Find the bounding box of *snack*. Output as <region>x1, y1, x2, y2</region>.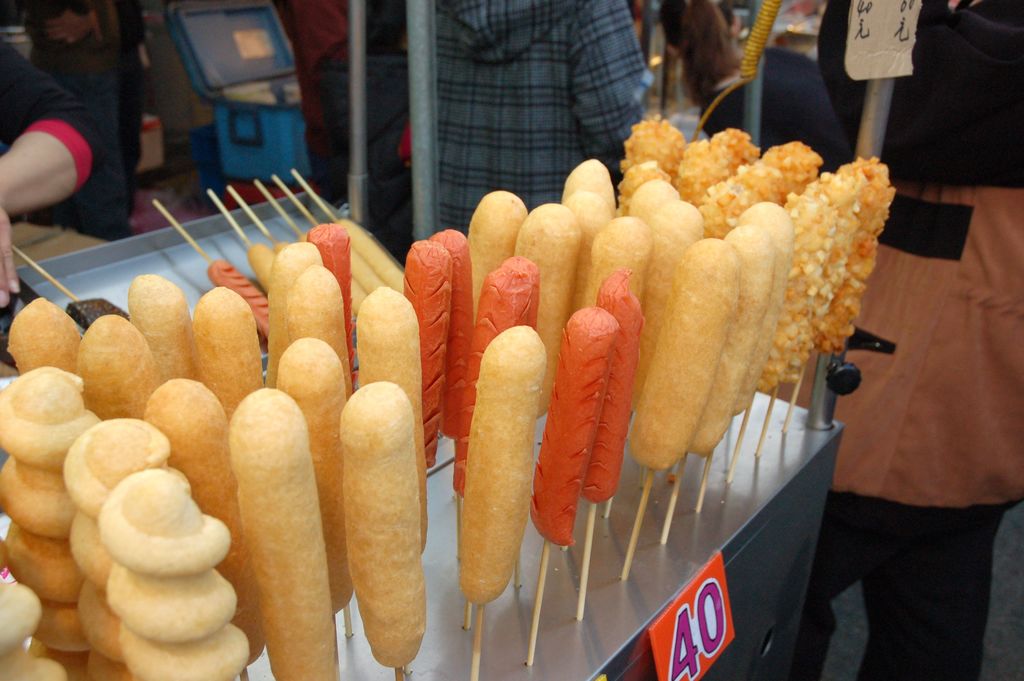
<region>582, 274, 645, 623</region>.
